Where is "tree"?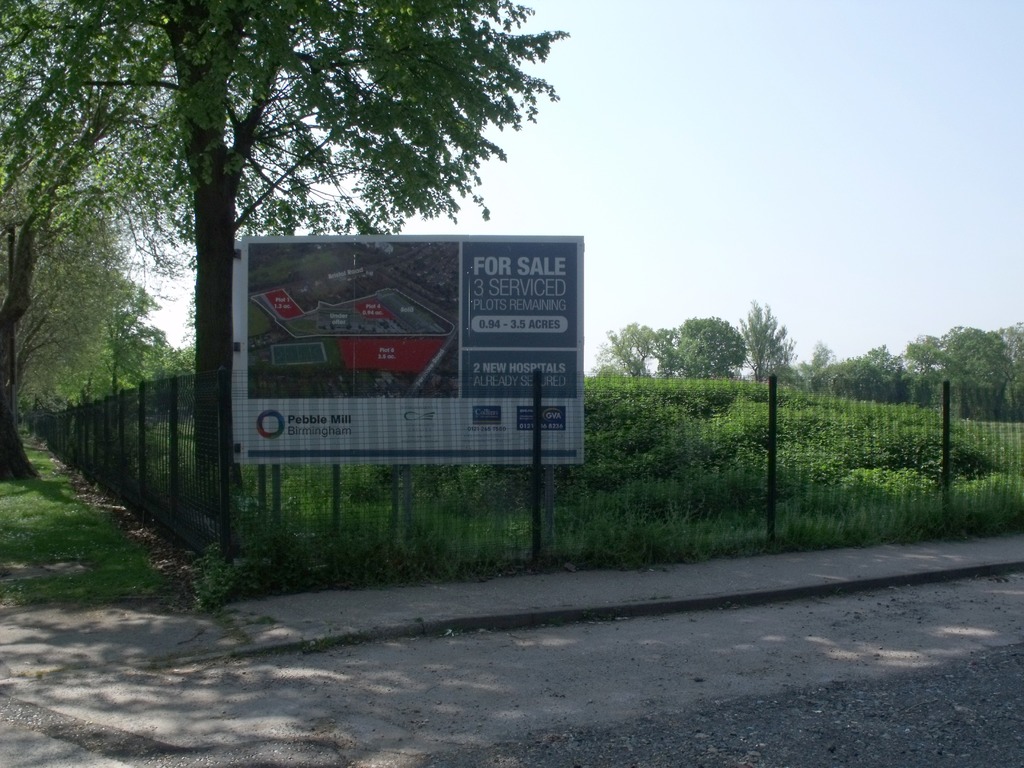
[left=673, top=311, right=752, bottom=397].
